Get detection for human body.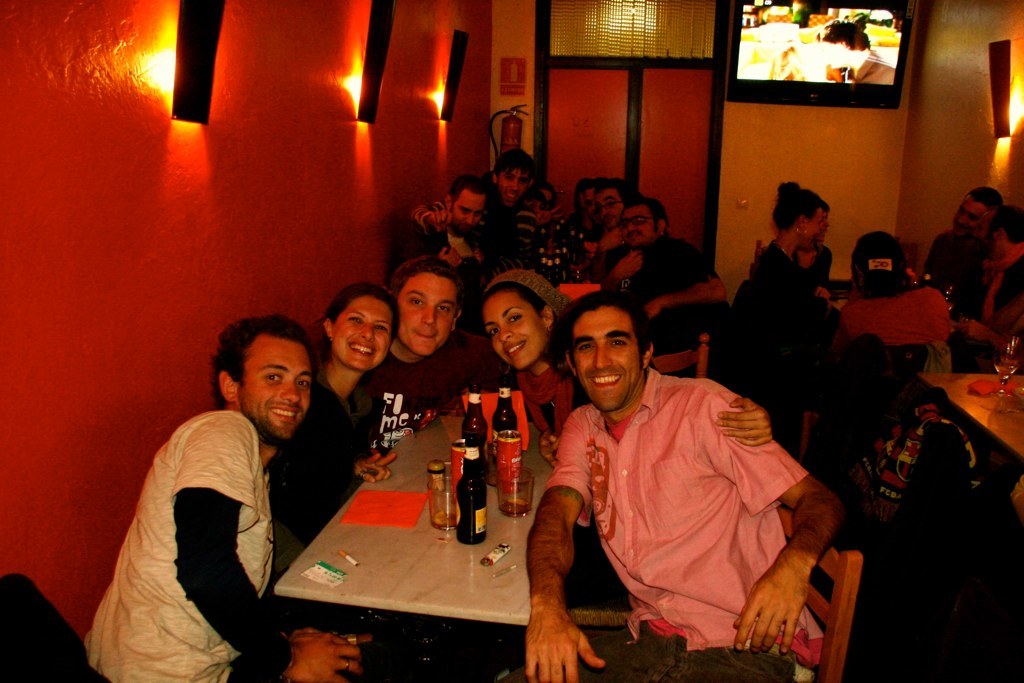
Detection: 271,281,389,588.
